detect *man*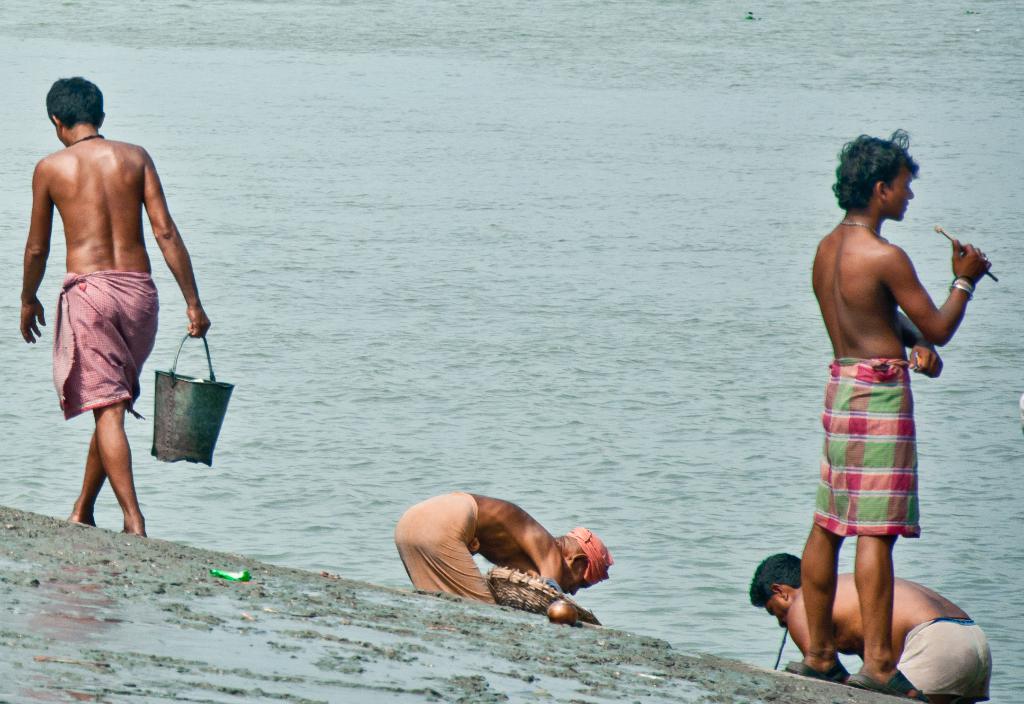
crop(745, 551, 991, 703)
